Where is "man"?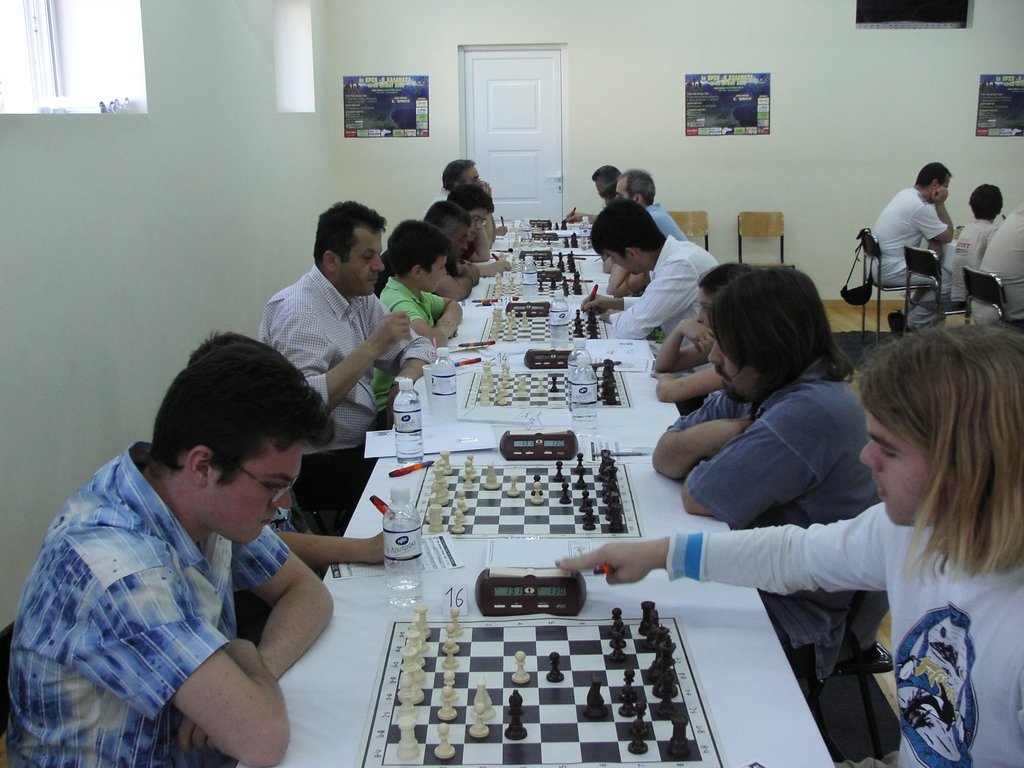
(413, 160, 499, 244).
